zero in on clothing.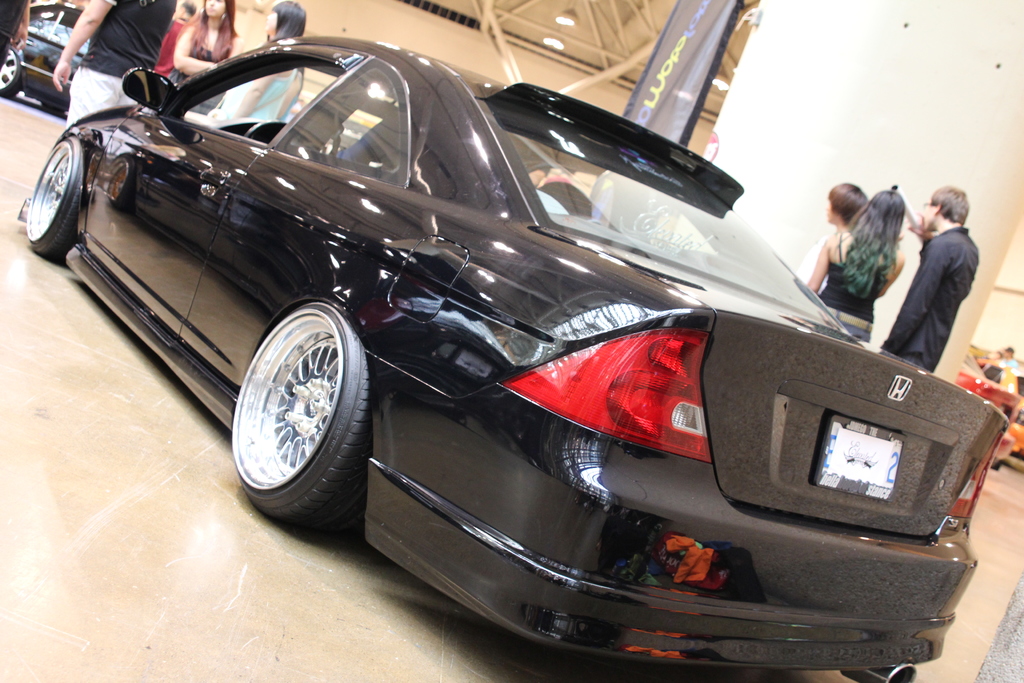
Zeroed in: detection(820, 231, 884, 337).
